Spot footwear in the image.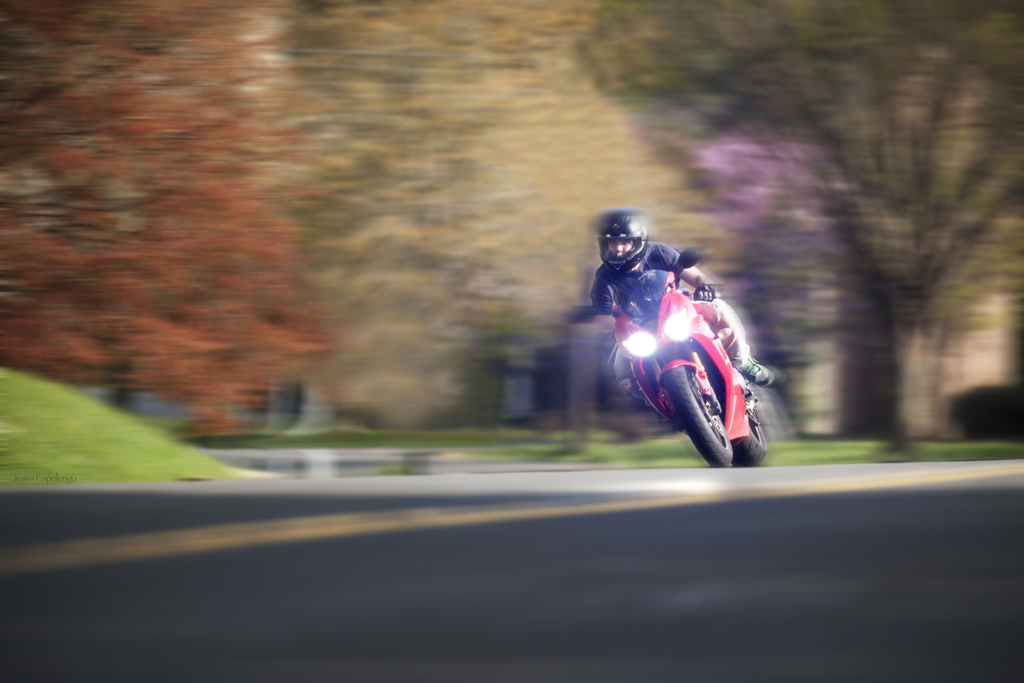
footwear found at bbox=[737, 357, 767, 393].
